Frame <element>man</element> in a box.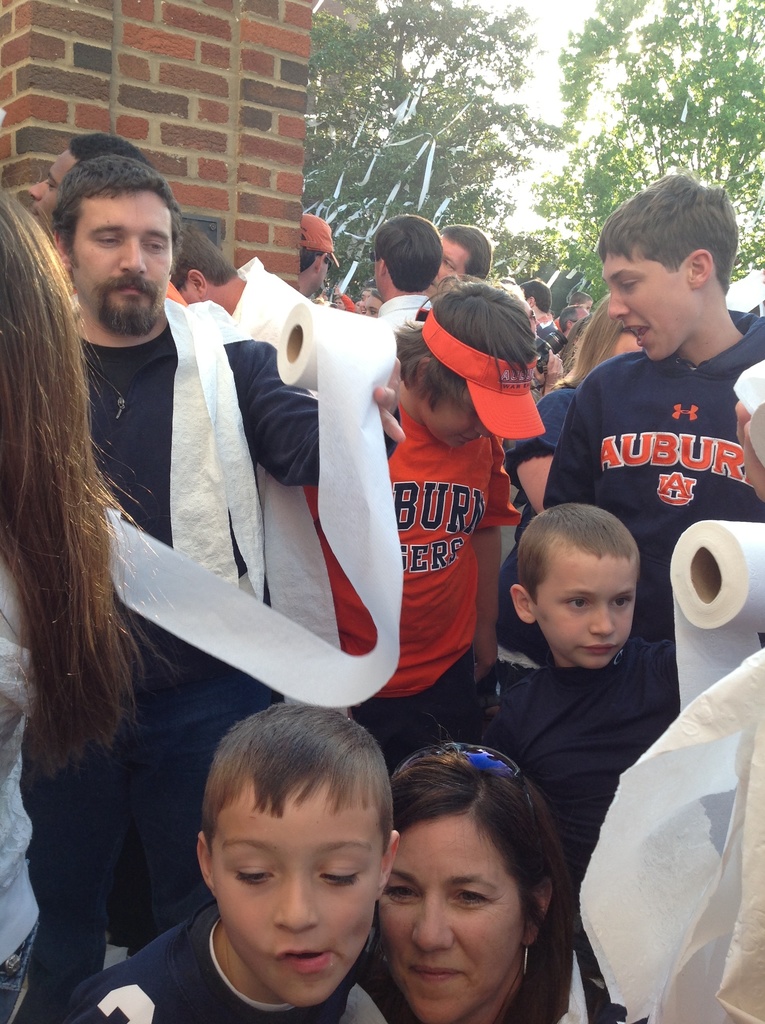
bbox=(515, 275, 563, 351).
